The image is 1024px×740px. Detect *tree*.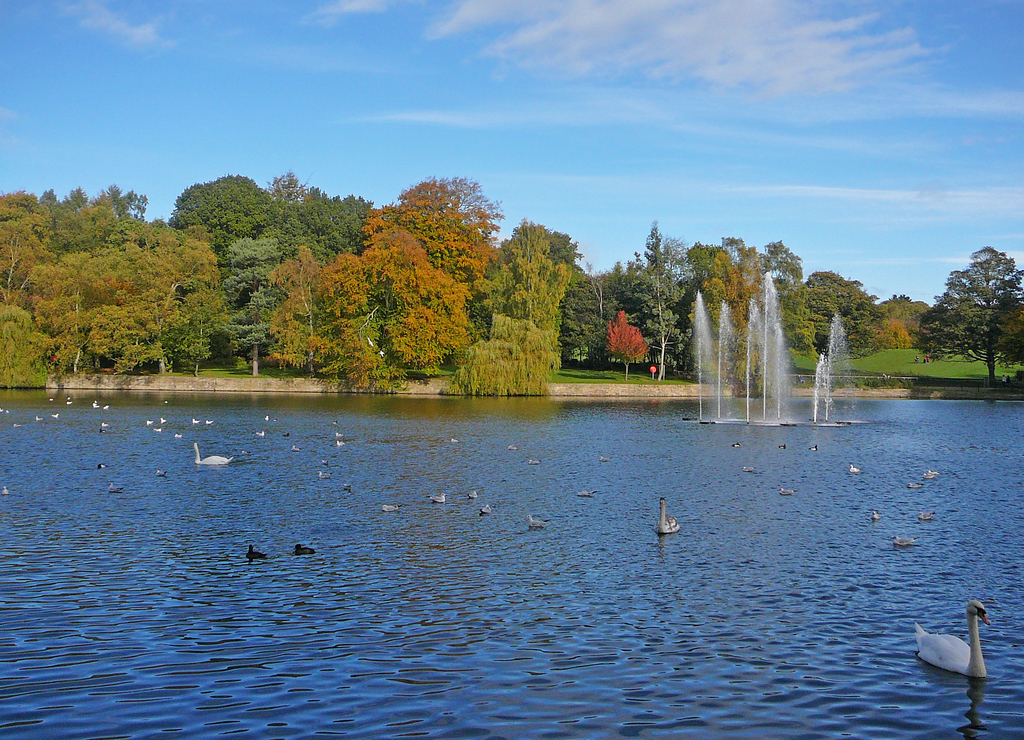
Detection: x1=792, y1=262, x2=881, y2=354.
